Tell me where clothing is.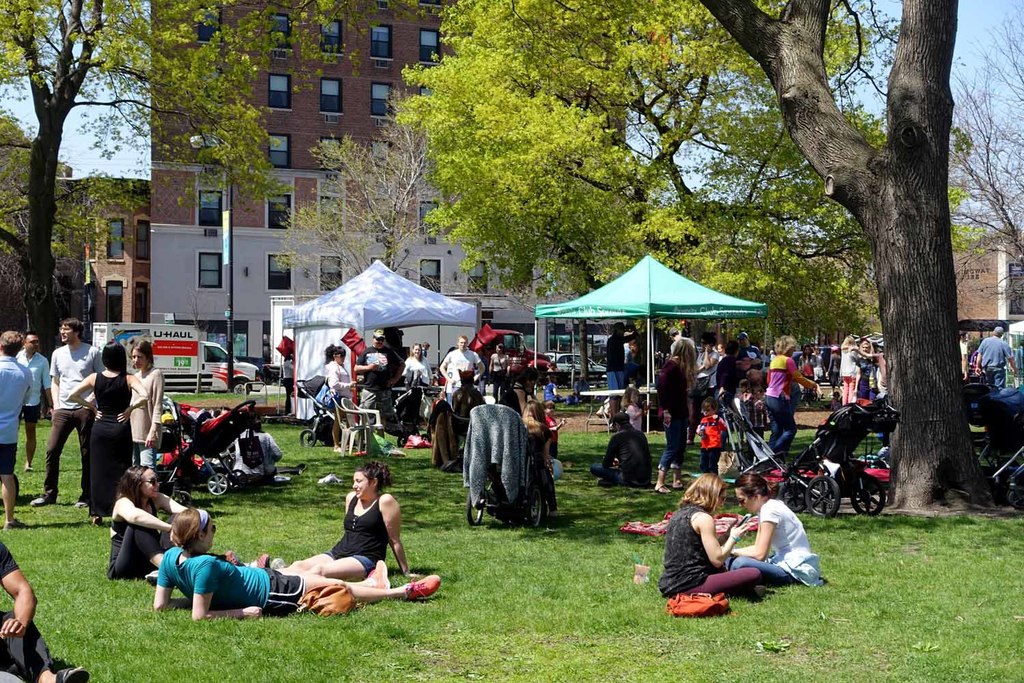
clothing is at (x1=739, y1=391, x2=763, y2=462).
